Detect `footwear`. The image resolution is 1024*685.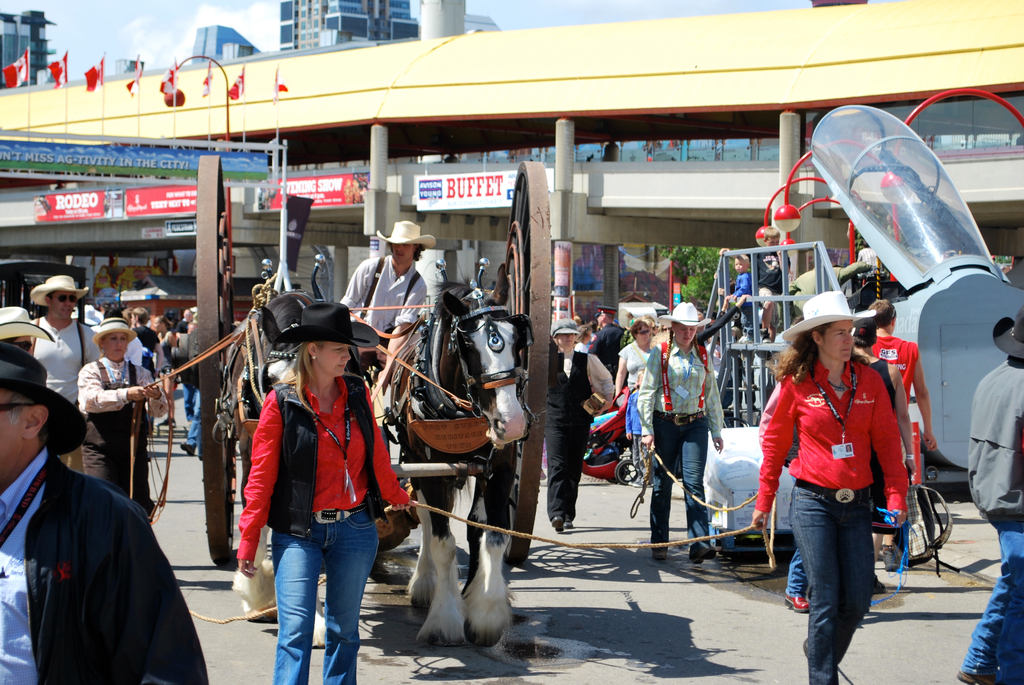
<bbox>800, 637, 811, 662</bbox>.
